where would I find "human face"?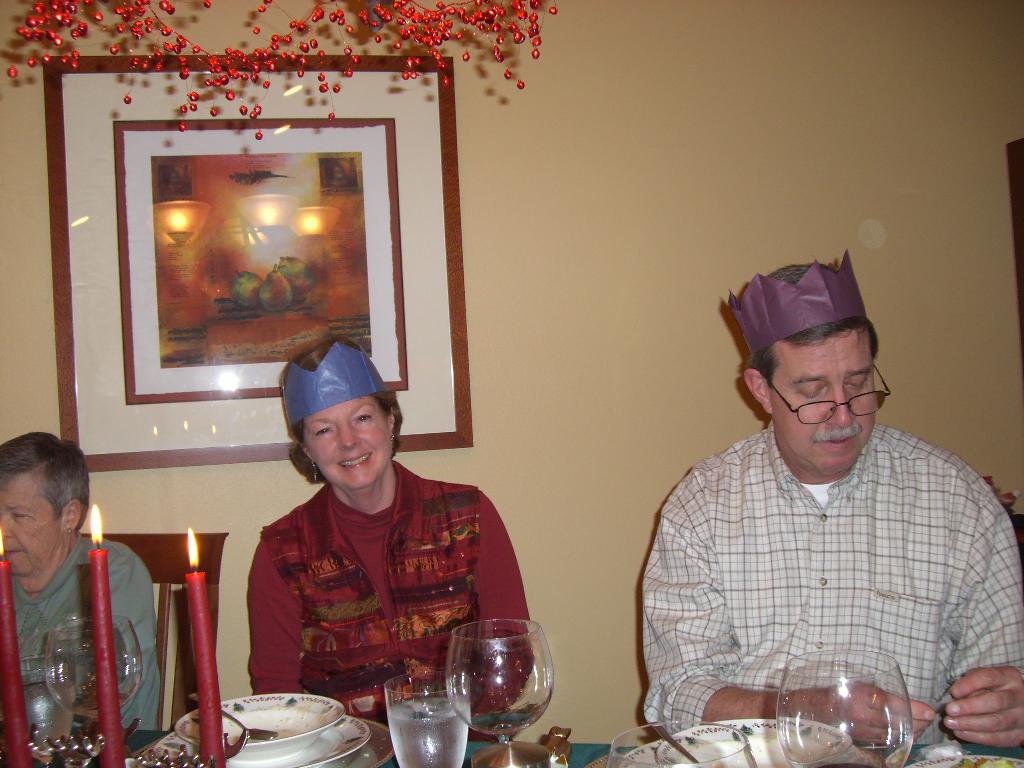
At 765,336,877,480.
